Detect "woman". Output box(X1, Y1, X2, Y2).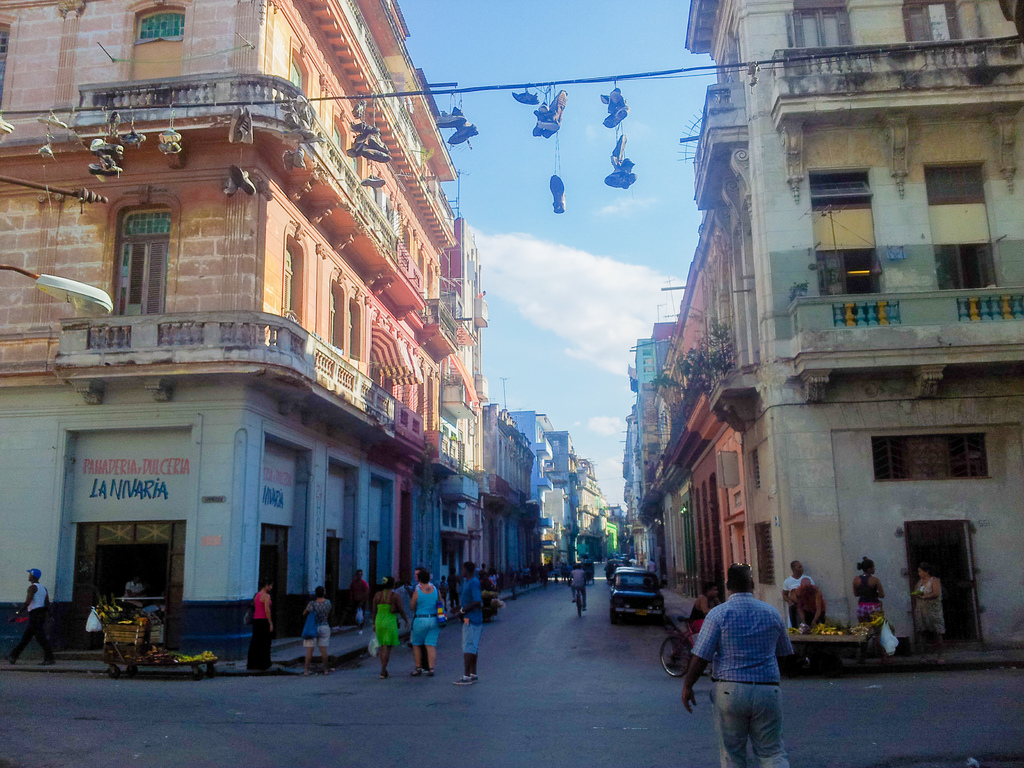
box(304, 588, 333, 676).
